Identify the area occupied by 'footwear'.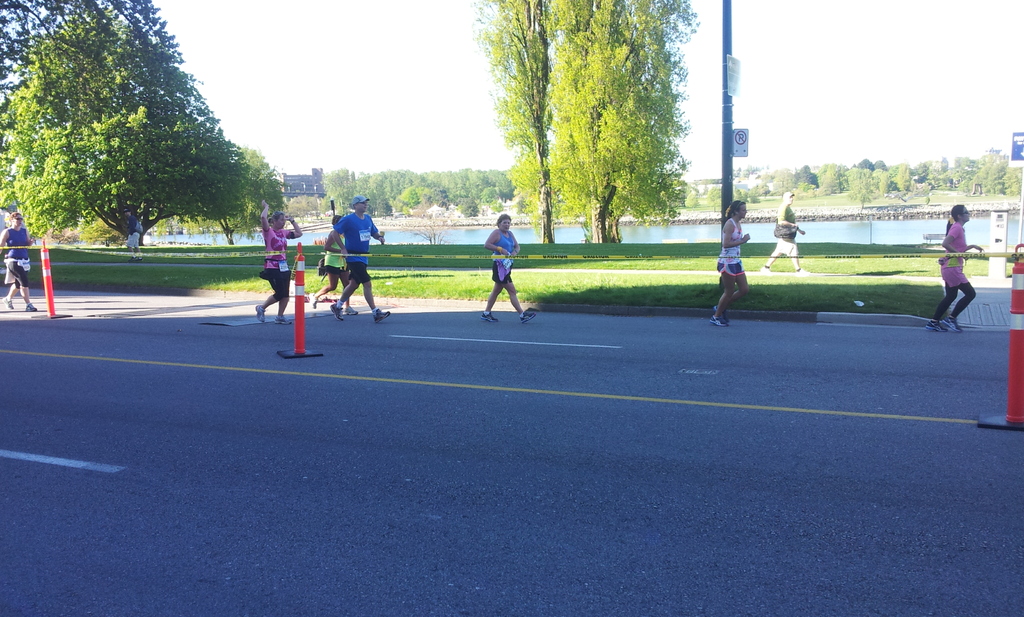
Area: rect(0, 296, 14, 310).
